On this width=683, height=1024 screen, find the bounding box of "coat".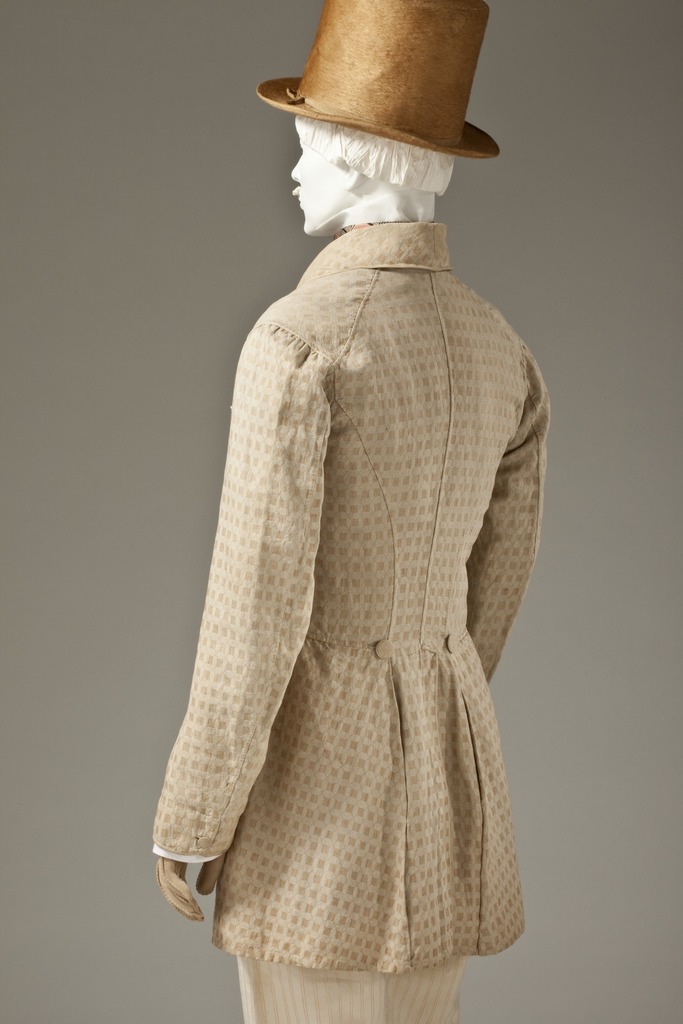
Bounding box: 165 136 538 960.
